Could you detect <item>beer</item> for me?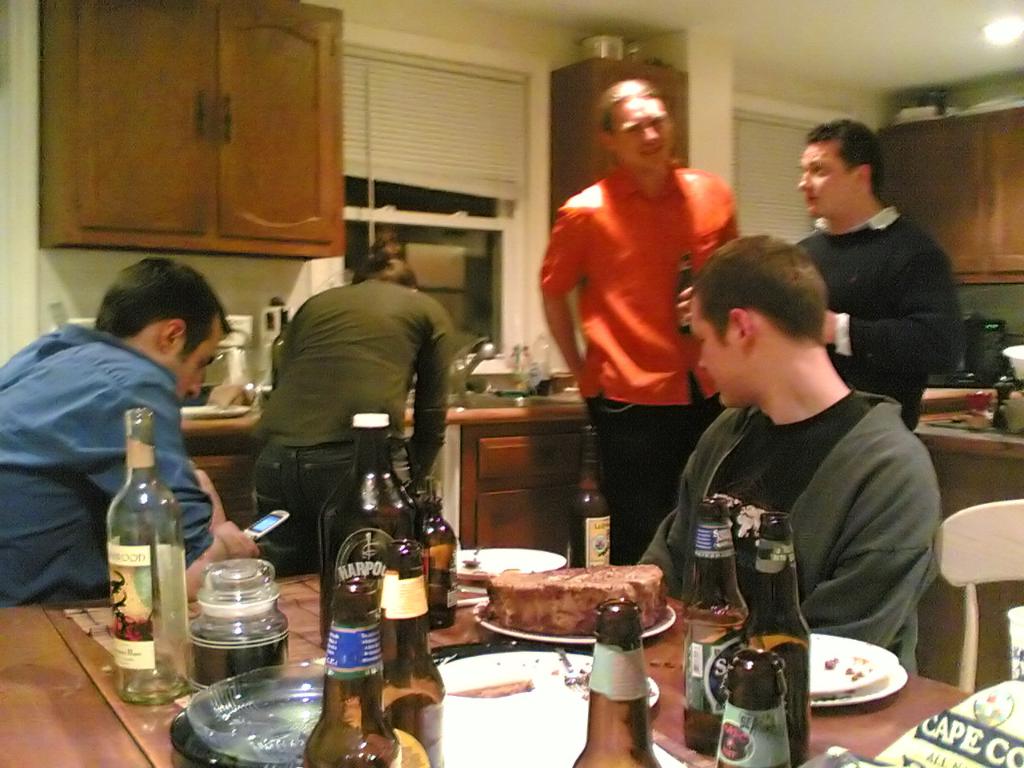
Detection result: (left=685, top=494, right=751, bottom=760).
